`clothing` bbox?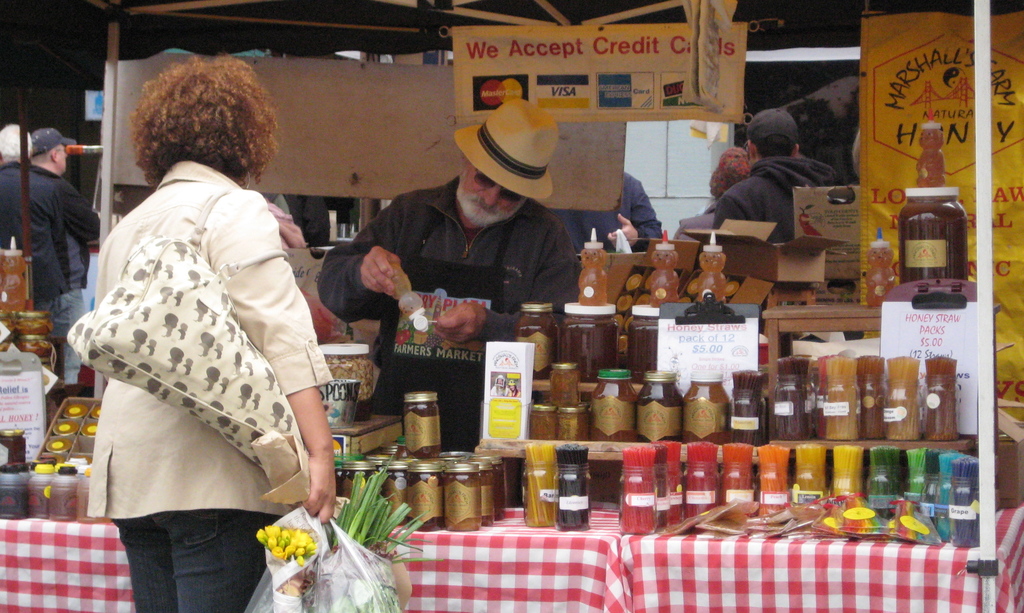
<region>723, 159, 829, 243</region>
